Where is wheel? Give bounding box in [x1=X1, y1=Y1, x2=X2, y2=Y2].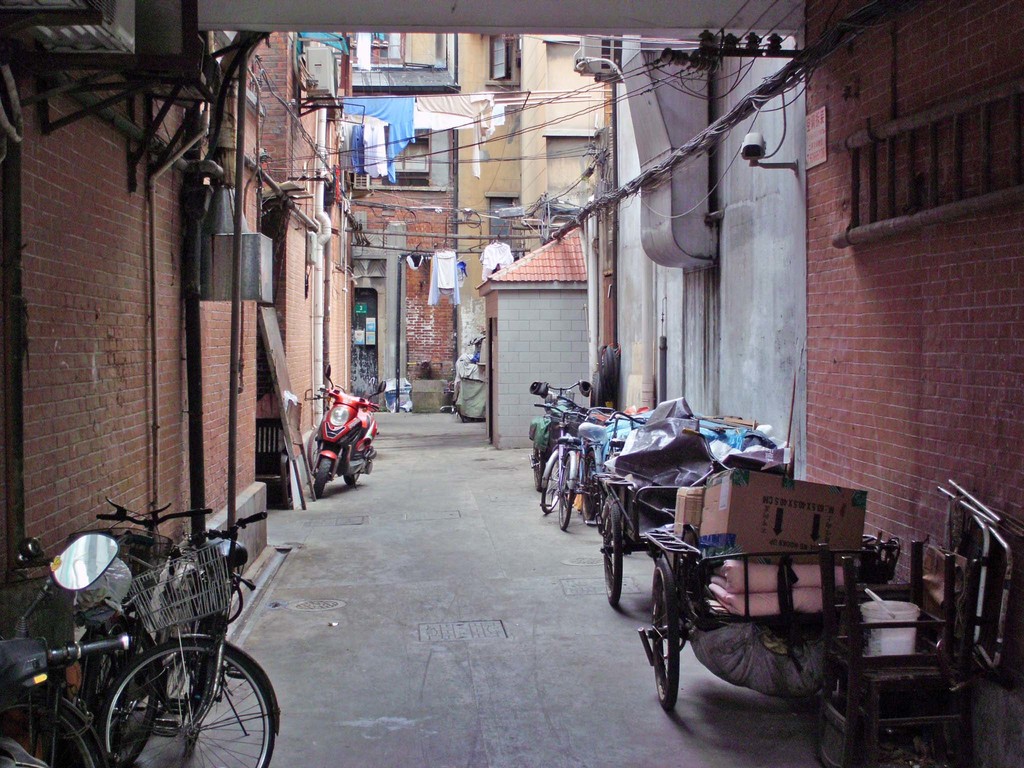
[x1=561, y1=452, x2=575, y2=532].
